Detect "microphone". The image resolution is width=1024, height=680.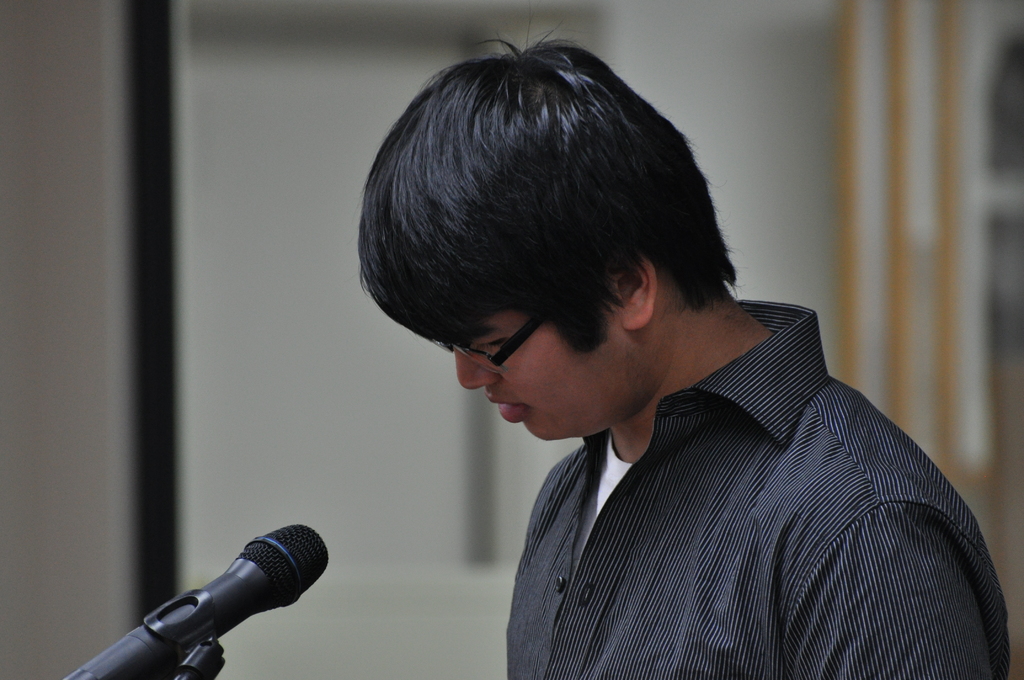
98 532 333 671.
